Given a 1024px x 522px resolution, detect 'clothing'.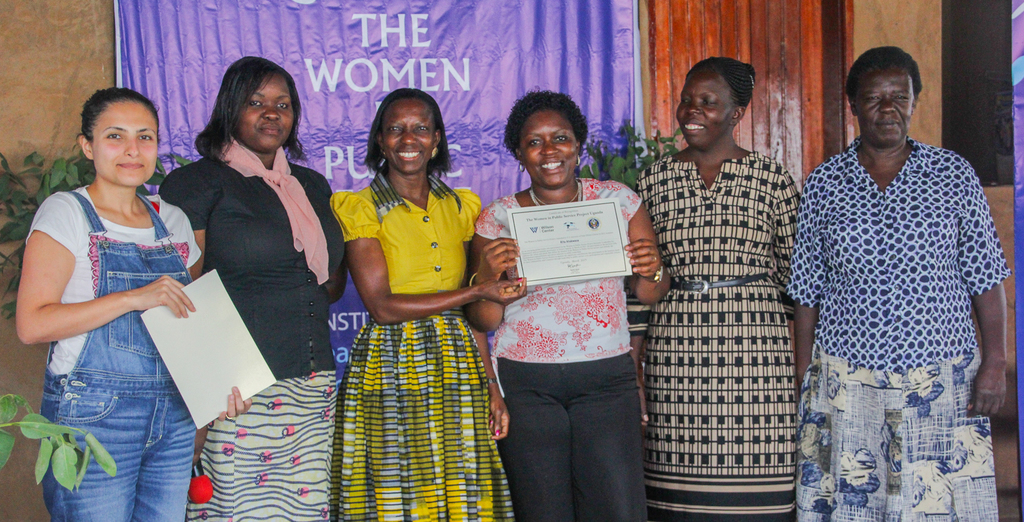
641,148,807,517.
